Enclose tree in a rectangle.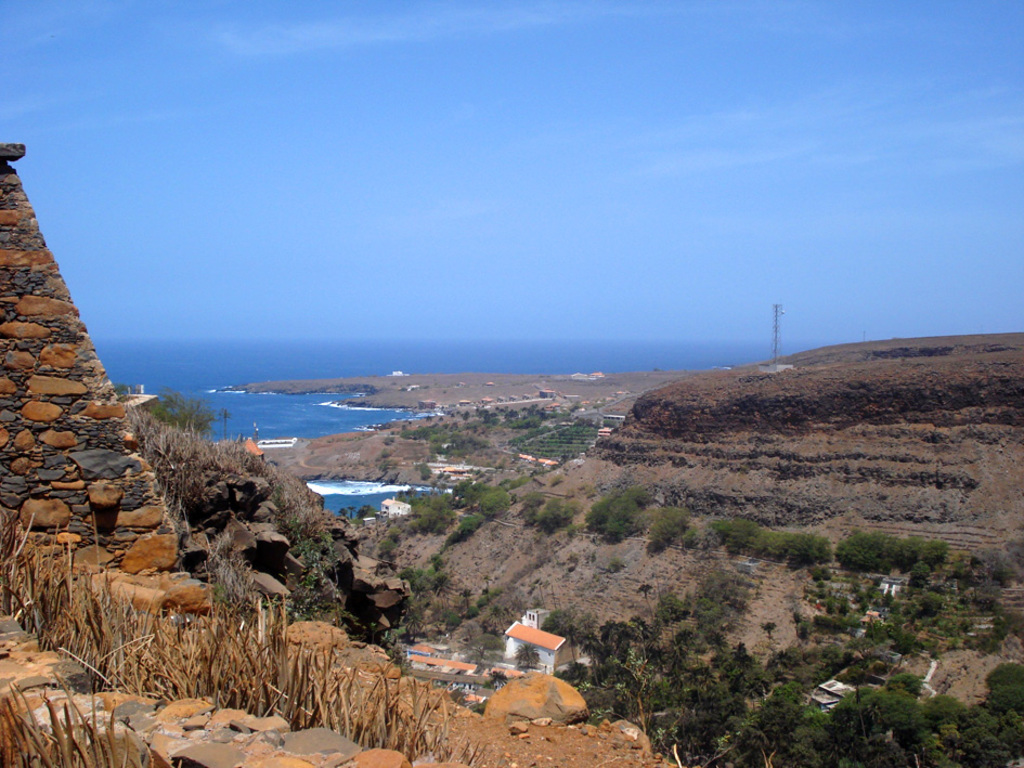
511:643:539:668.
